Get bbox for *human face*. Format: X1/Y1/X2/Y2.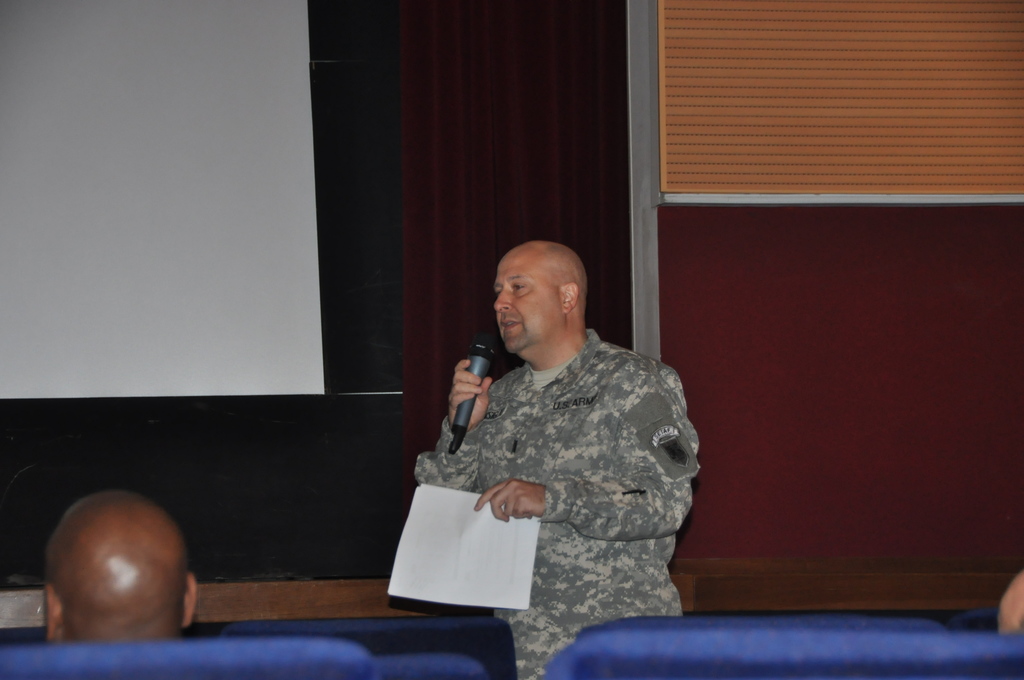
495/254/566/353.
